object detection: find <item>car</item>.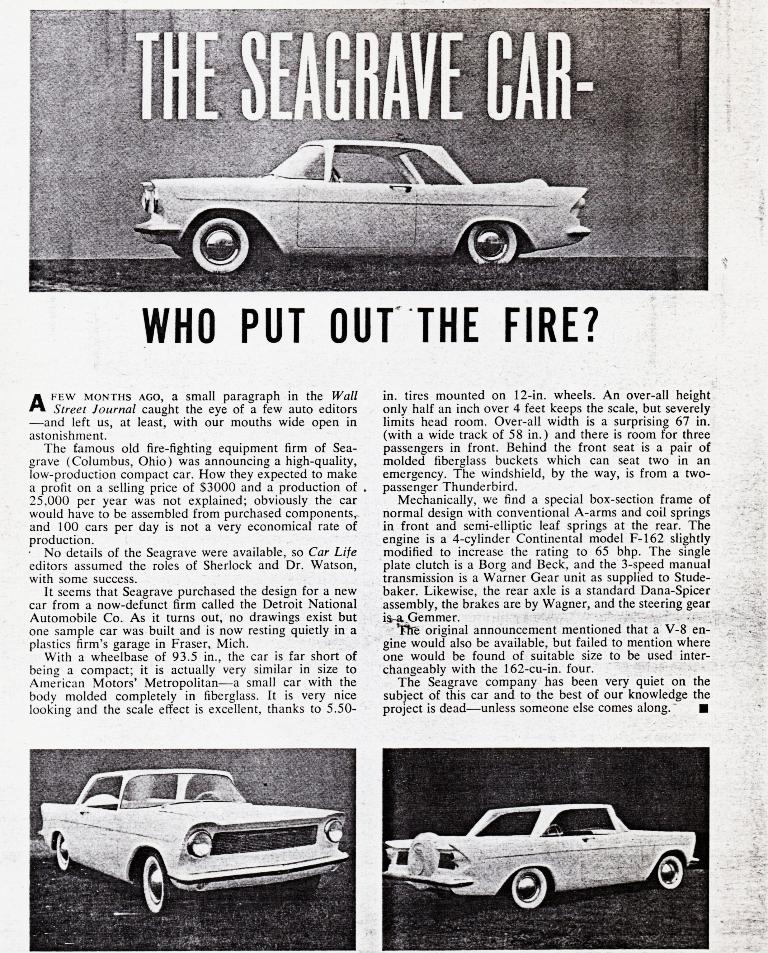
locate(36, 759, 352, 923).
